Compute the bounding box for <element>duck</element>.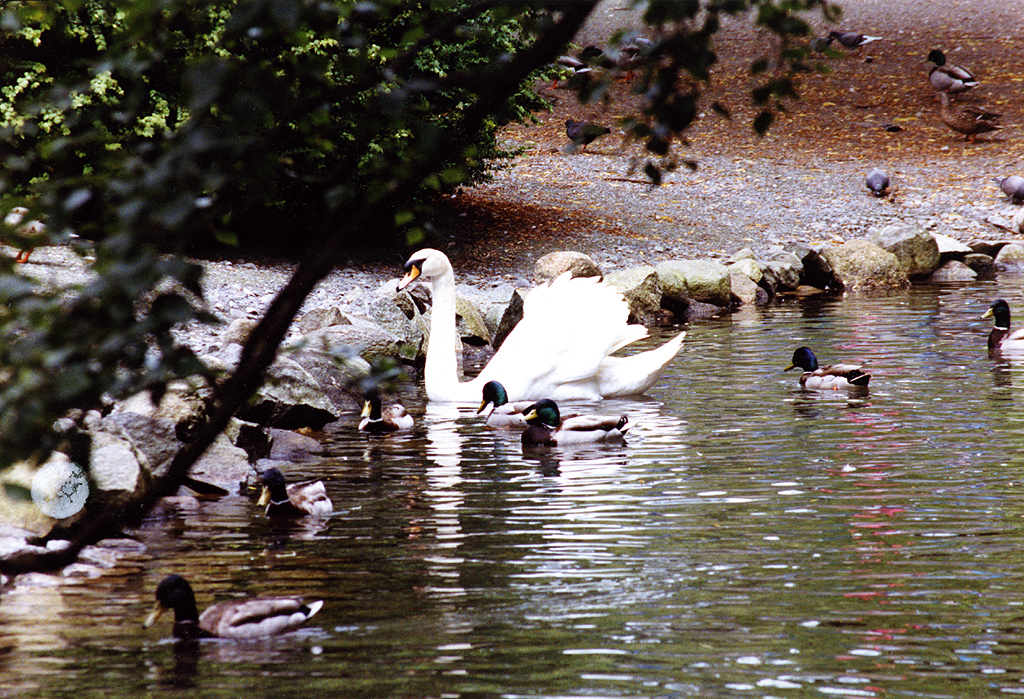
crop(990, 171, 1023, 211).
